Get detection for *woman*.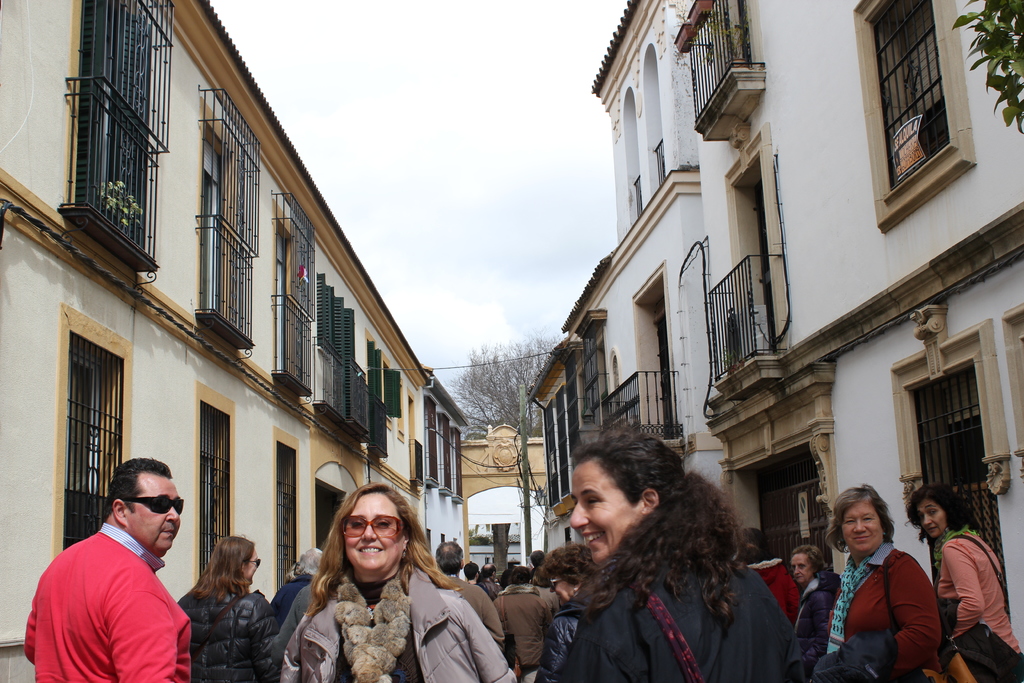
Detection: (179,533,288,682).
